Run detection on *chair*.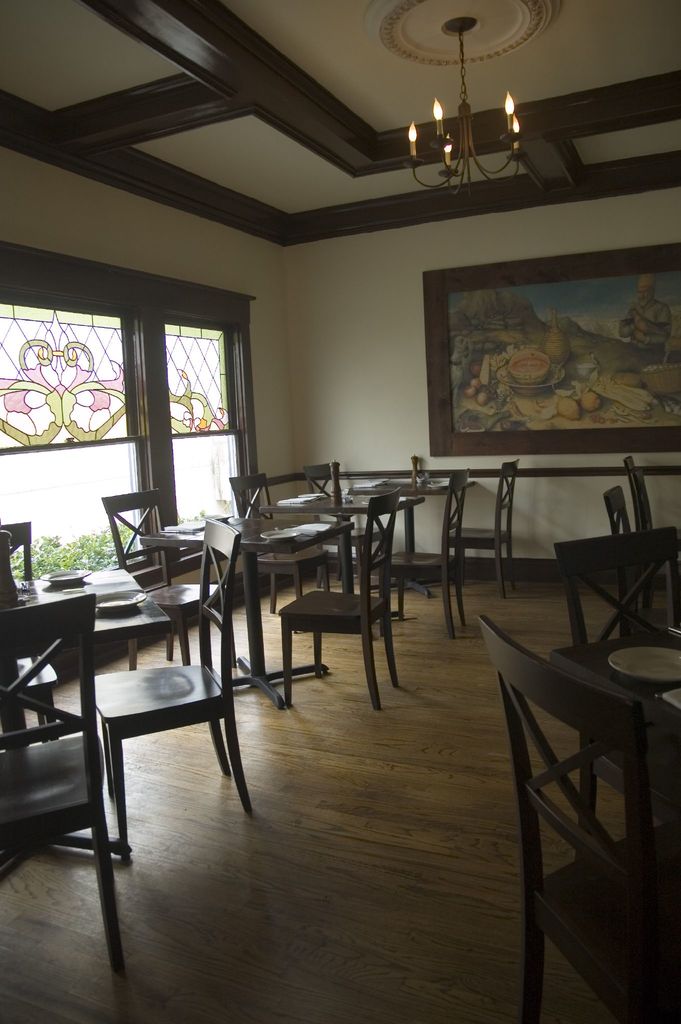
Result: region(599, 483, 680, 641).
